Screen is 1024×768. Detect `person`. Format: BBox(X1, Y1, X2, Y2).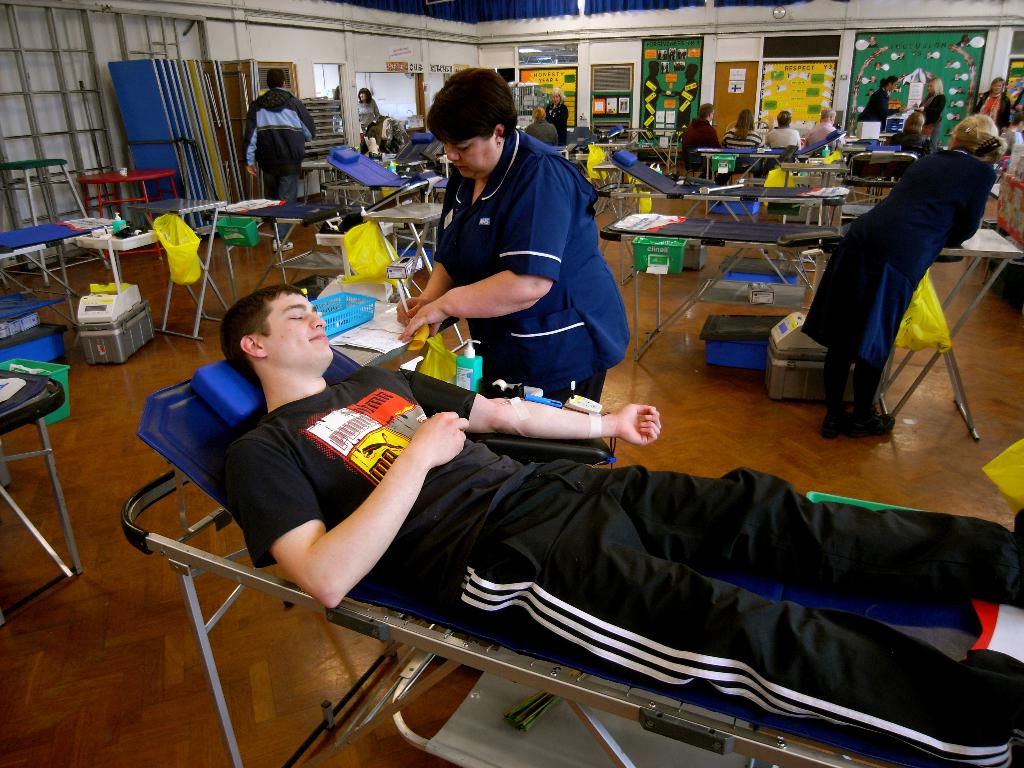
BBox(527, 101, 560, 150).
